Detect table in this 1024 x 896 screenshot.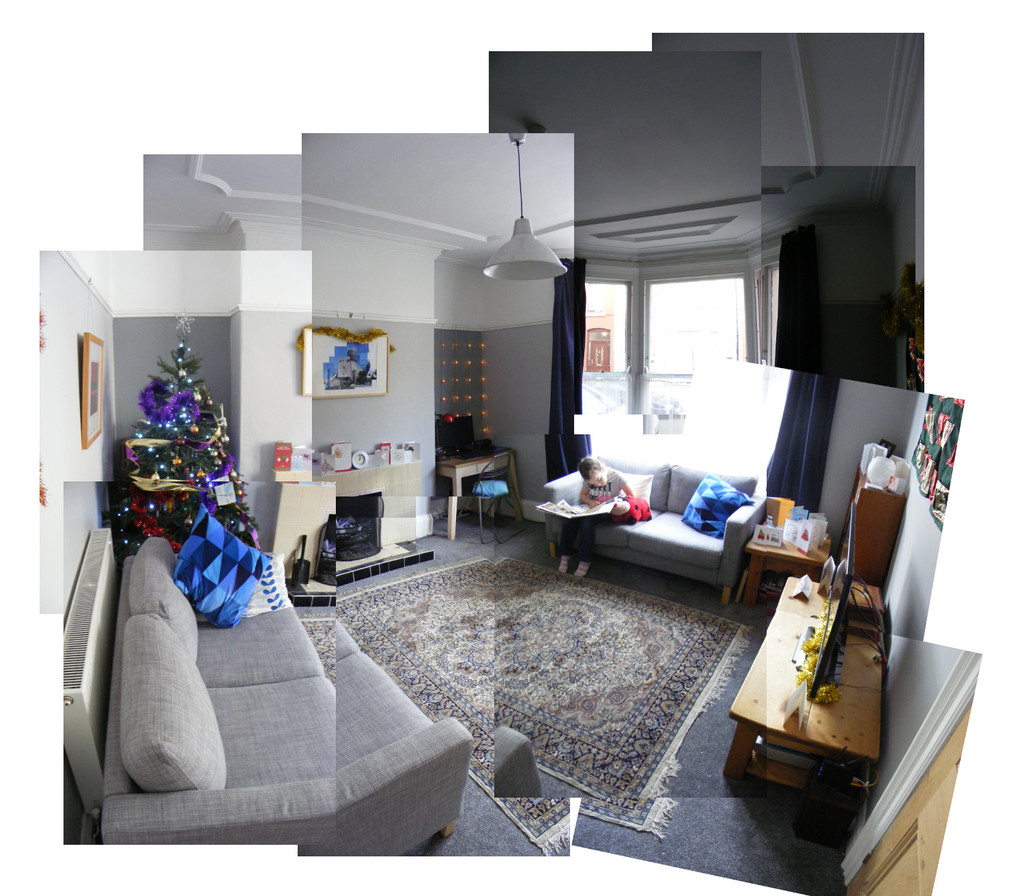
Detection: 726 557 900 835.
